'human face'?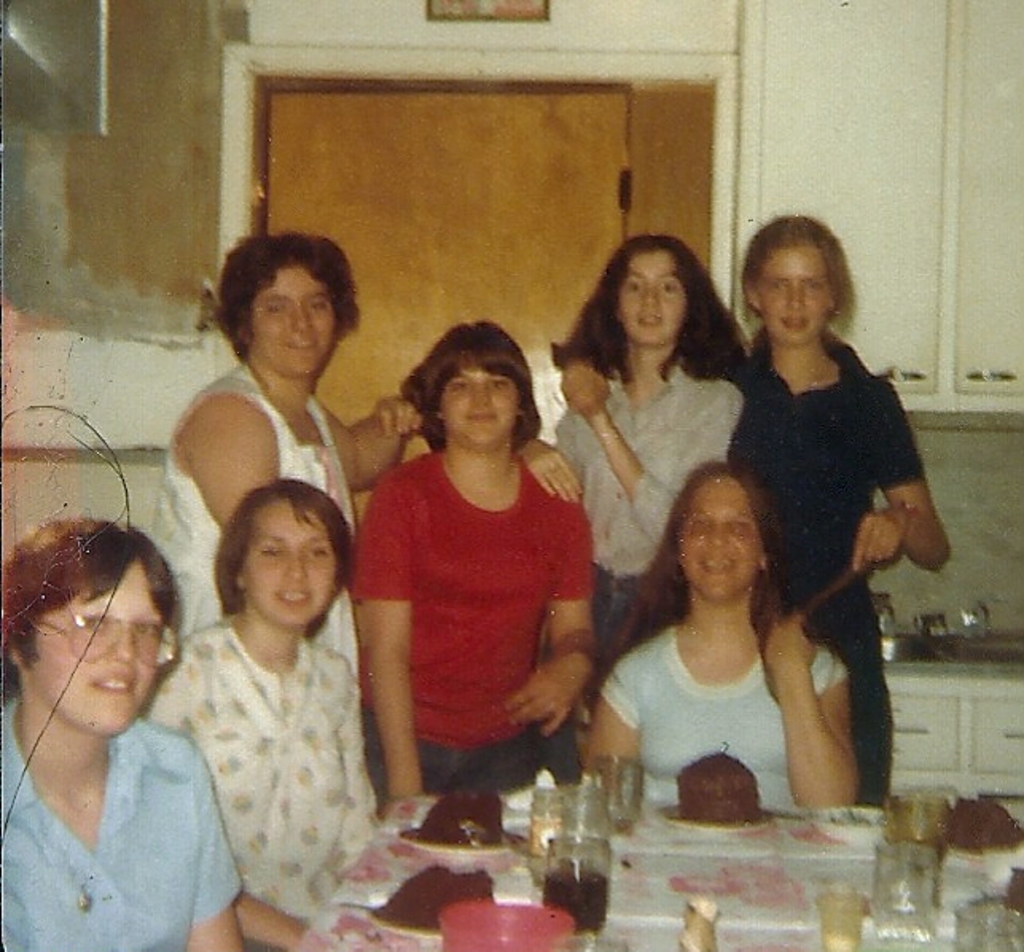
bbox=[607, 247, 690, 350]
